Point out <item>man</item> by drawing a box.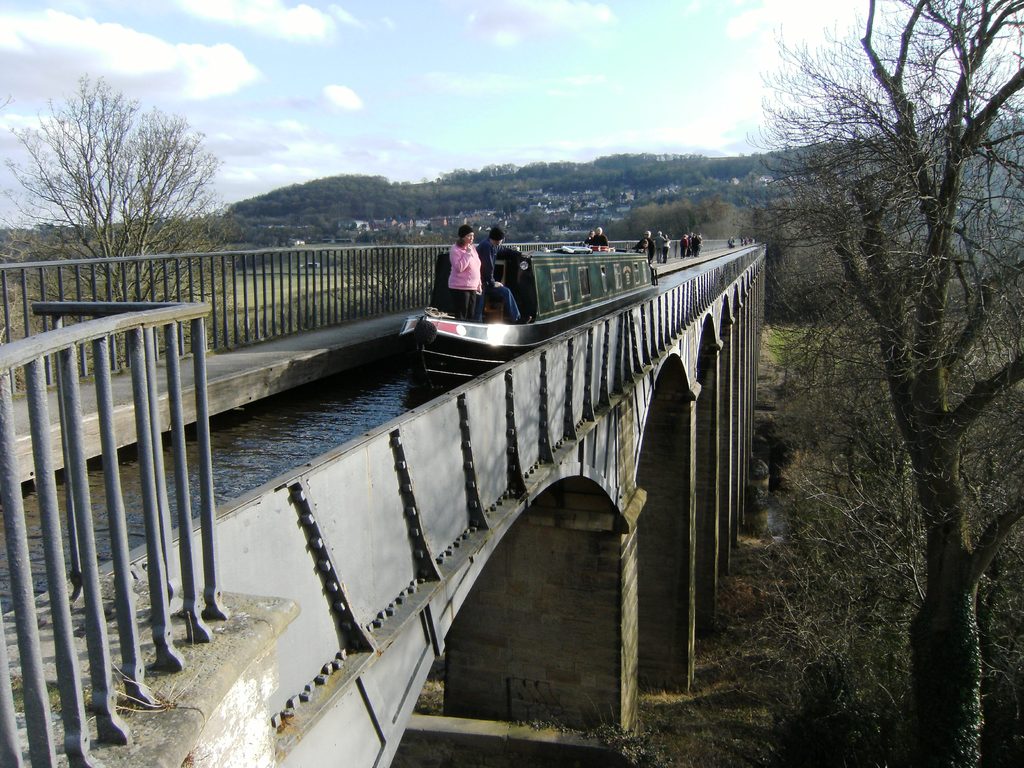
box=[652, 229, 670, 266].
